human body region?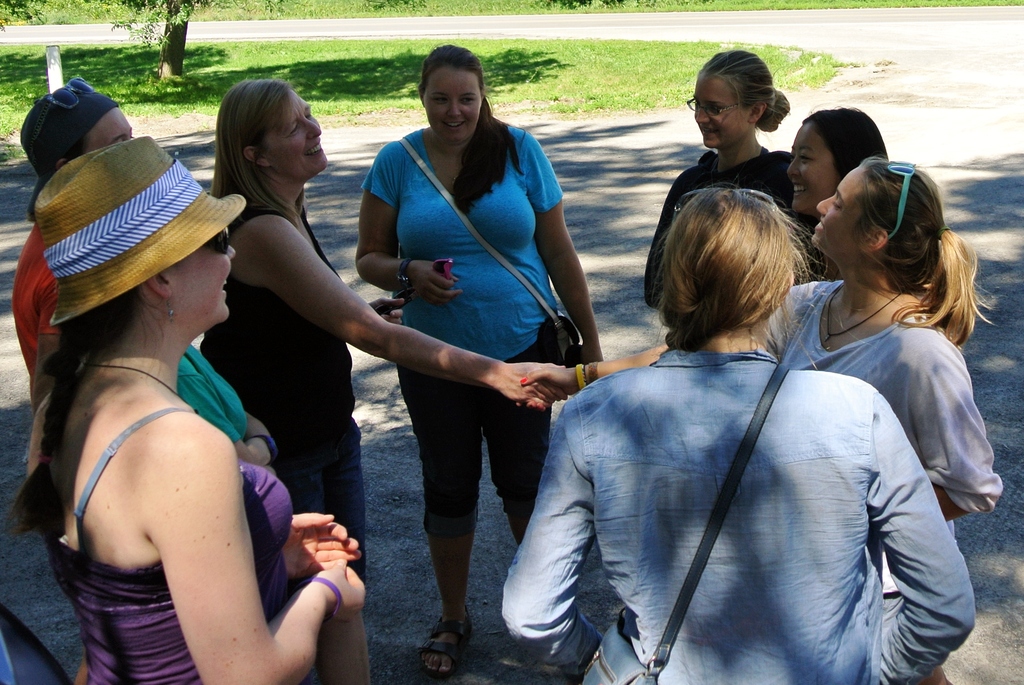
l=352, t=125, r=604, b=675
